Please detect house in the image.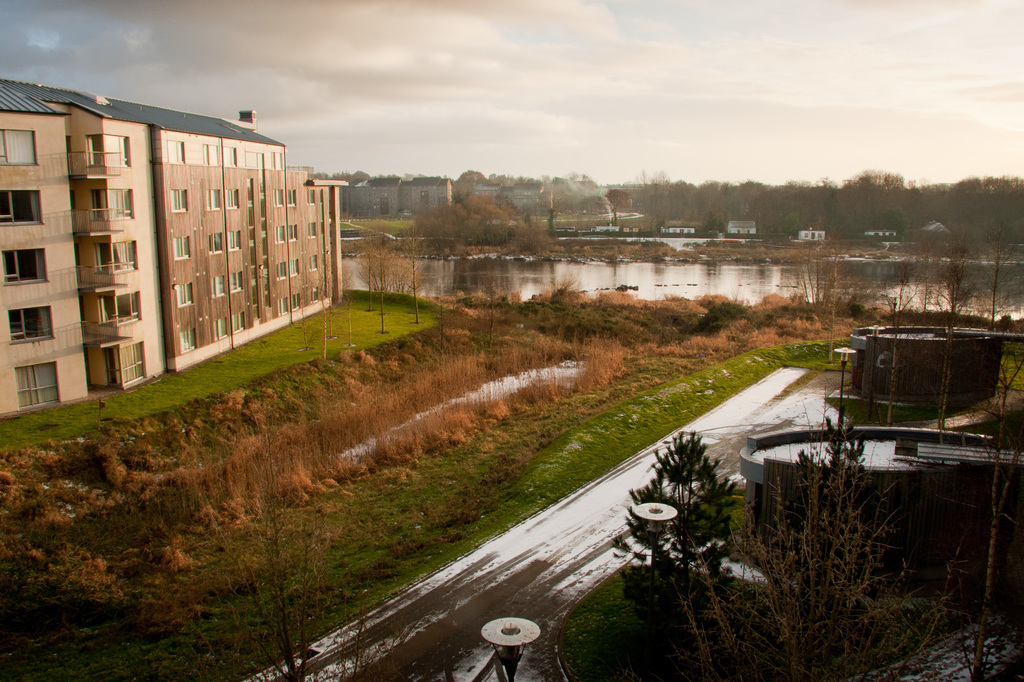
crop(919, 220, 951, 232).
